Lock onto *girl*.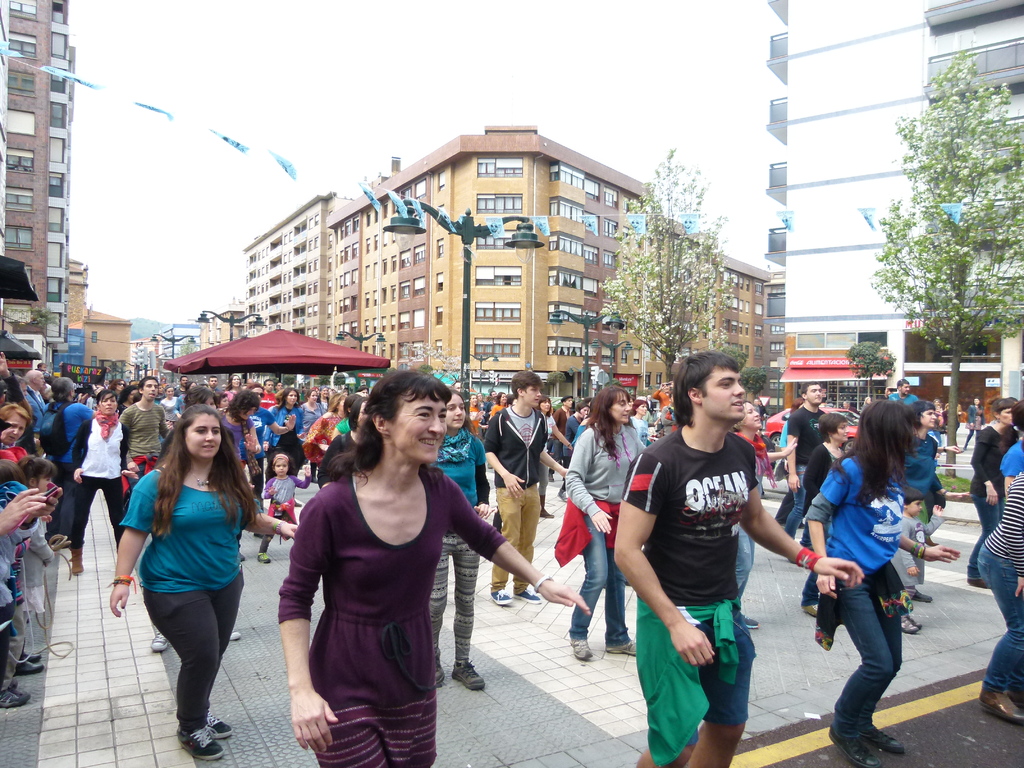
Locked: l=260, t=454, r=316, b=565.
